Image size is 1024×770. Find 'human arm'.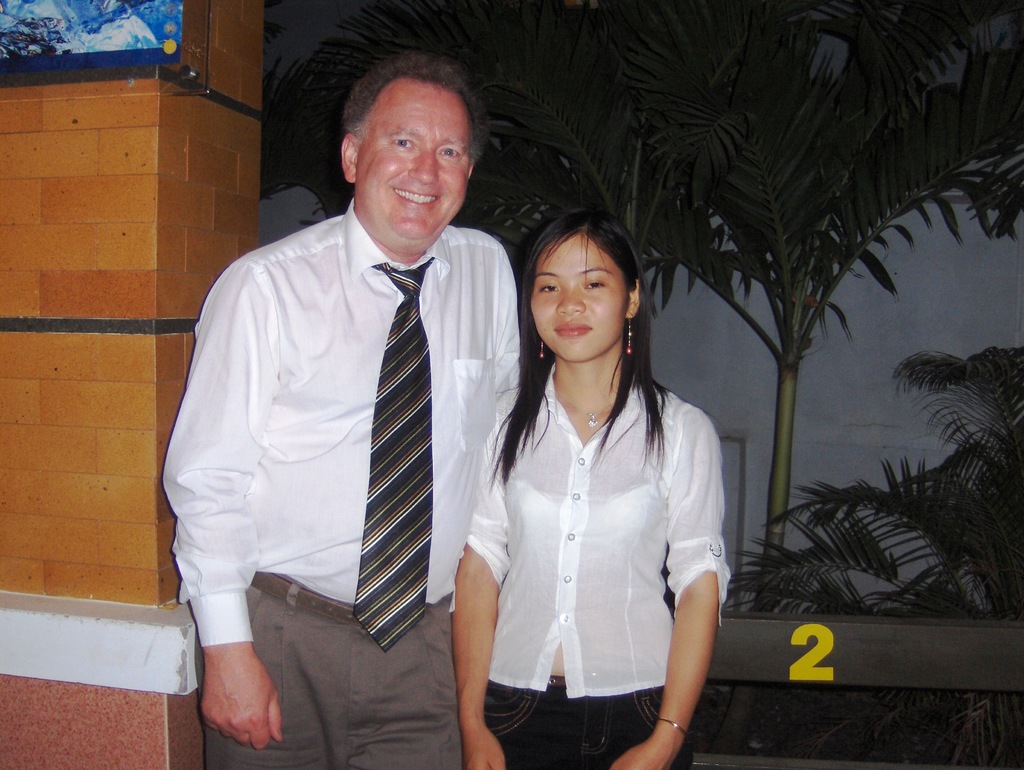
(609,410,722,769).
